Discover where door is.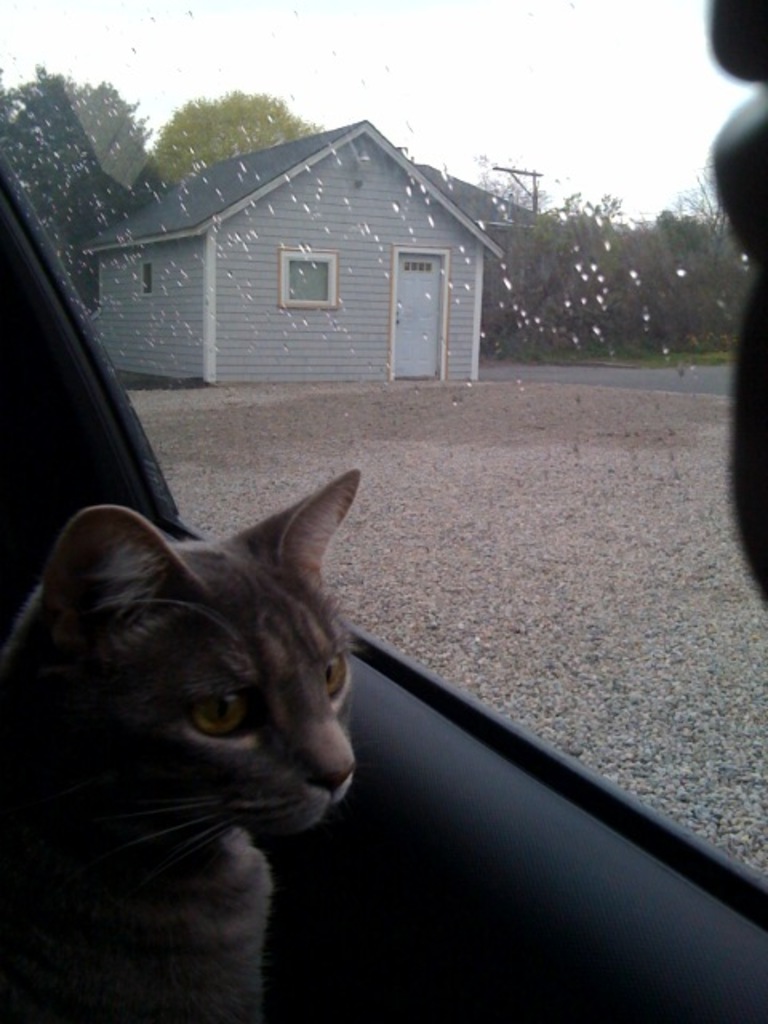
Discovered at <box>394,251,442,376</box>.
